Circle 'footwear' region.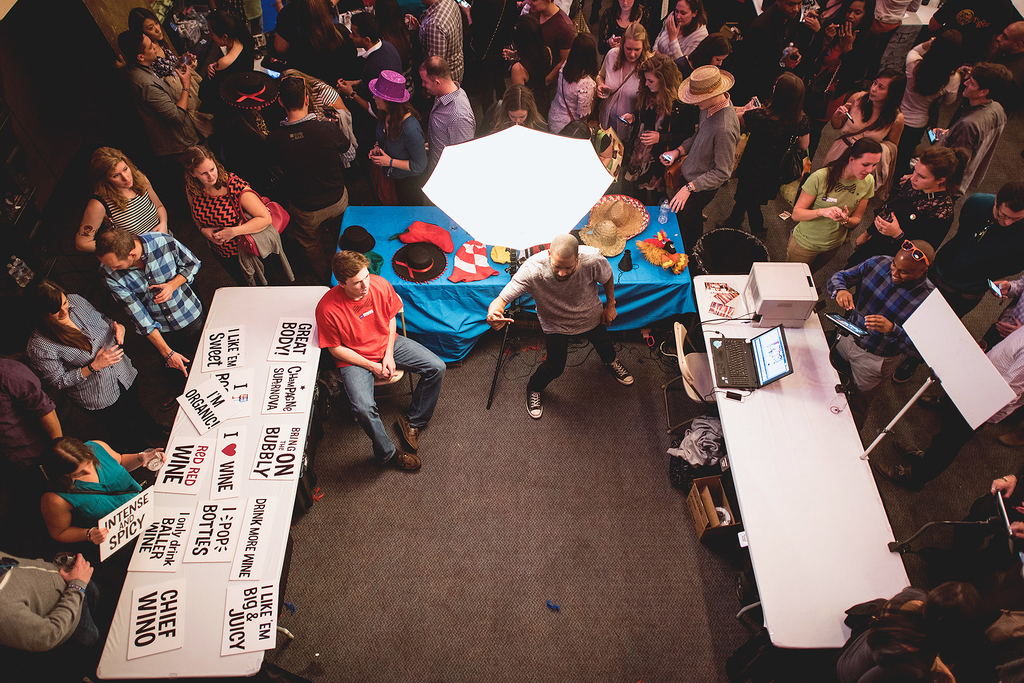
Region: 527/391/545/422.
